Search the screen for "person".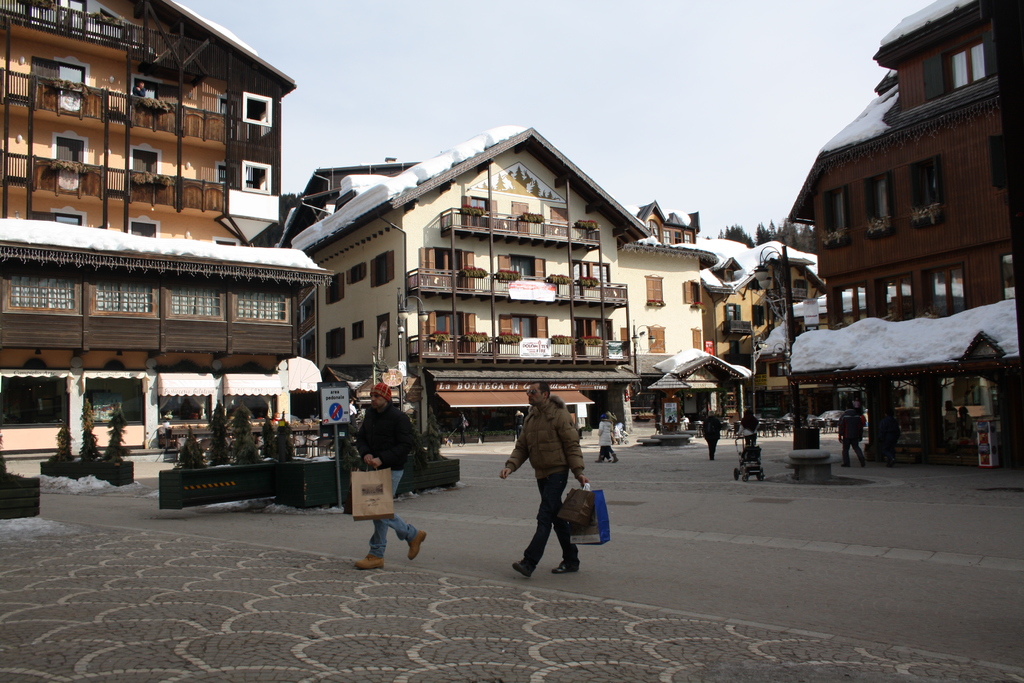
Found at Rect(495, 375, 586, 575).
